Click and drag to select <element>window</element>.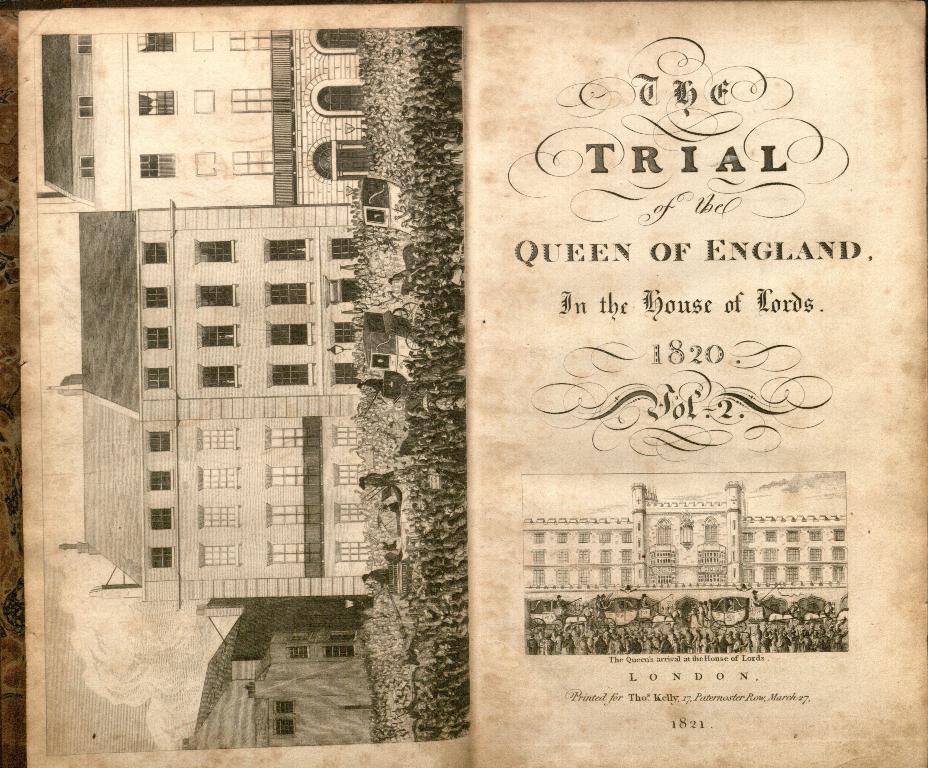
Selection: <region>333, 539, 367, 564</region>.
